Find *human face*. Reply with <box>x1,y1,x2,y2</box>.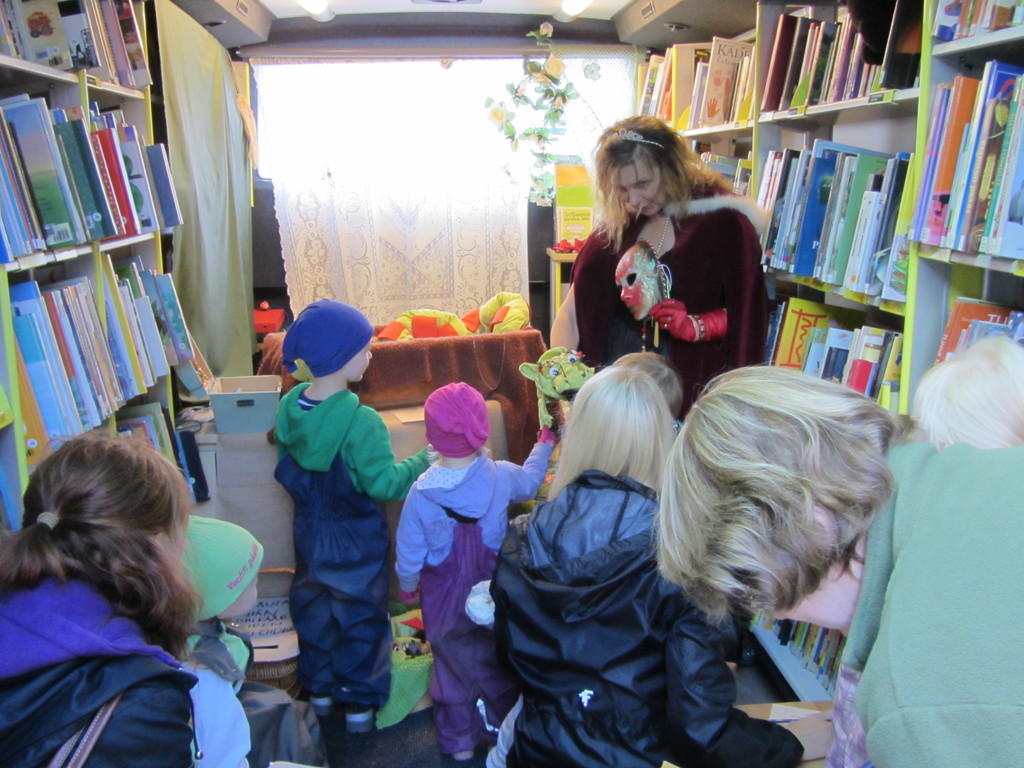
<box>612,163,666,221</box>.
